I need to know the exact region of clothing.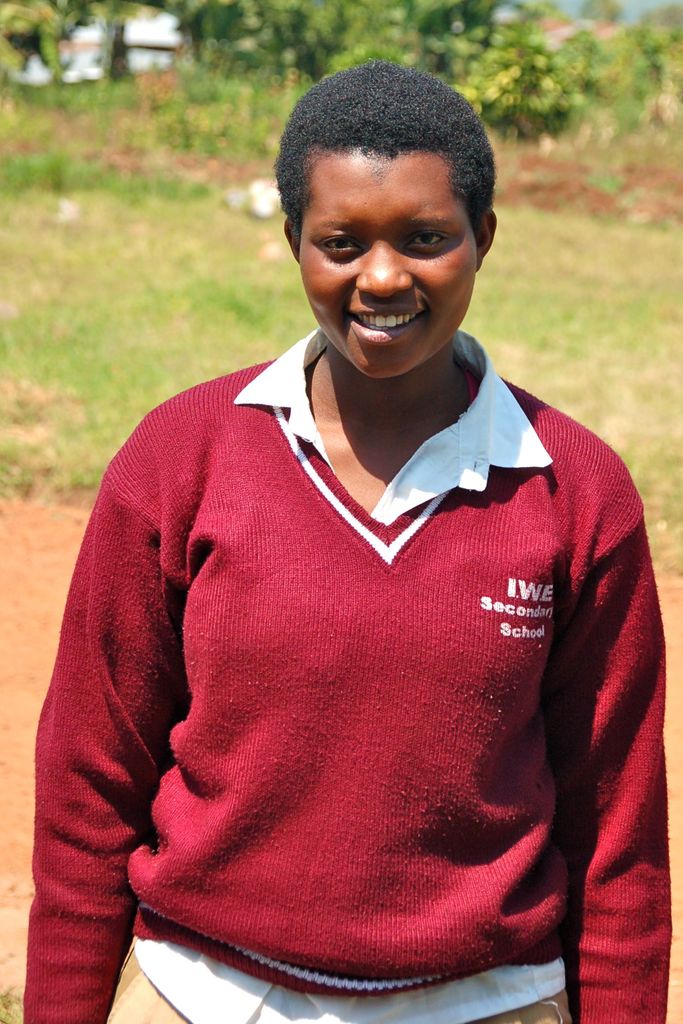
Region: select_region(60, 317, 650, 1000).
